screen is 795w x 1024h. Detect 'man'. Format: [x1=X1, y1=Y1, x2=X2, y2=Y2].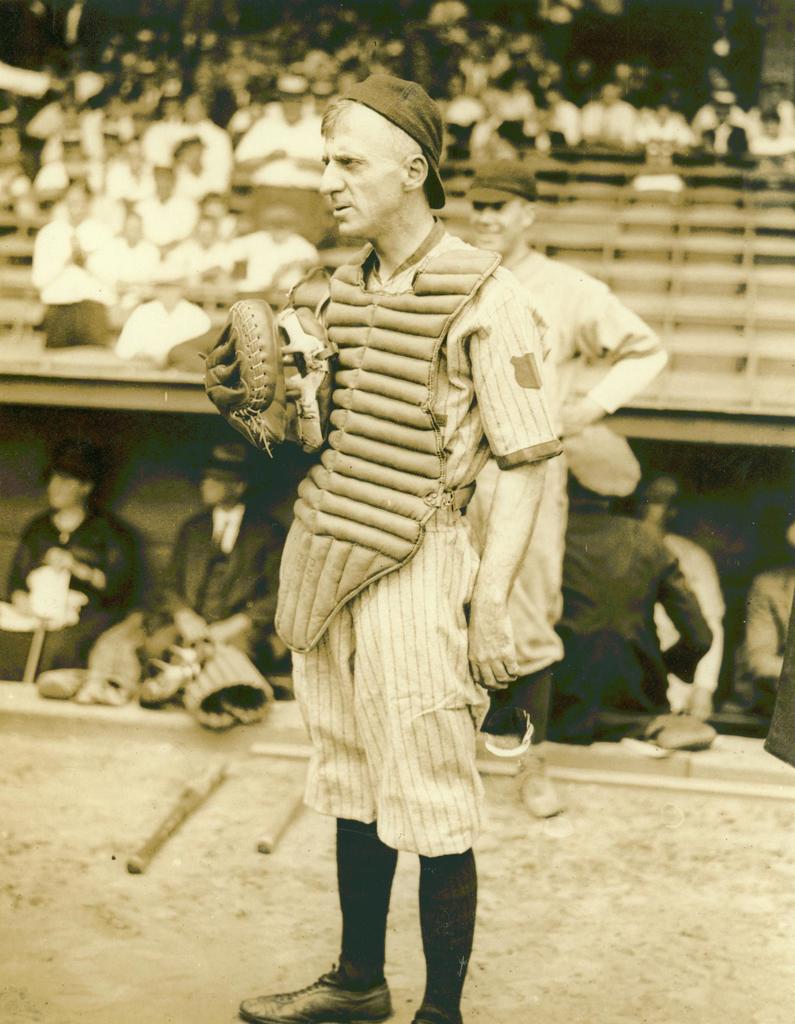
[x1=229, y1=111, x2=611, y2=957].
